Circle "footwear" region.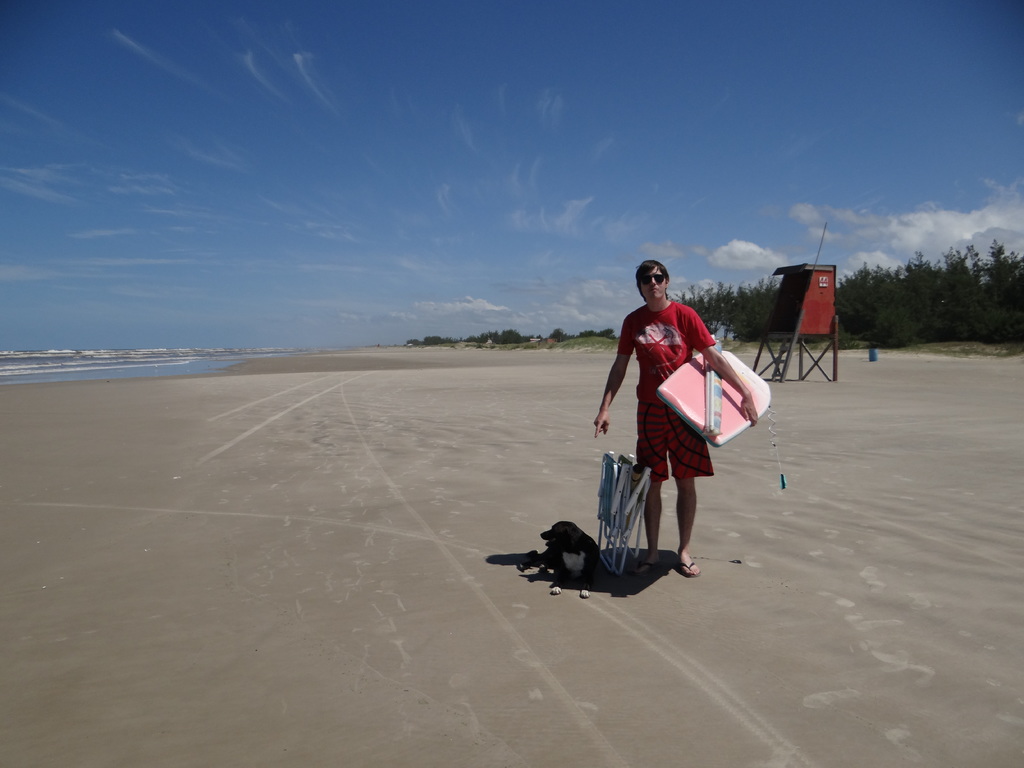
Region: l=627, t=561, r=664, b=579.
